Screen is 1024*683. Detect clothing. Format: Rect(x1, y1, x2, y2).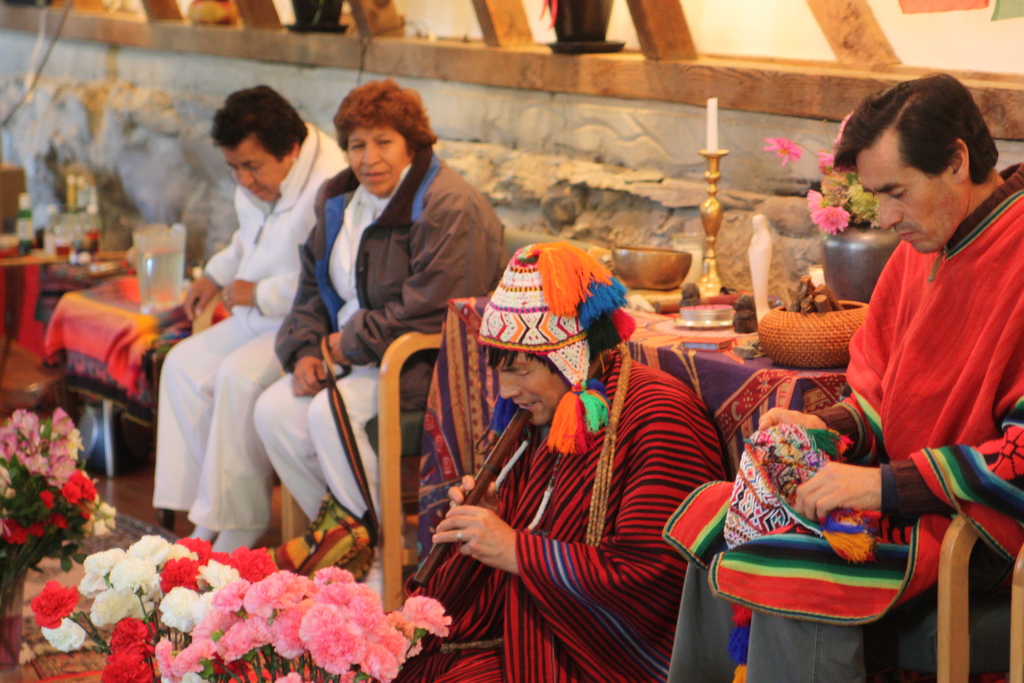
Rect(661, 163, 1023, 682).
